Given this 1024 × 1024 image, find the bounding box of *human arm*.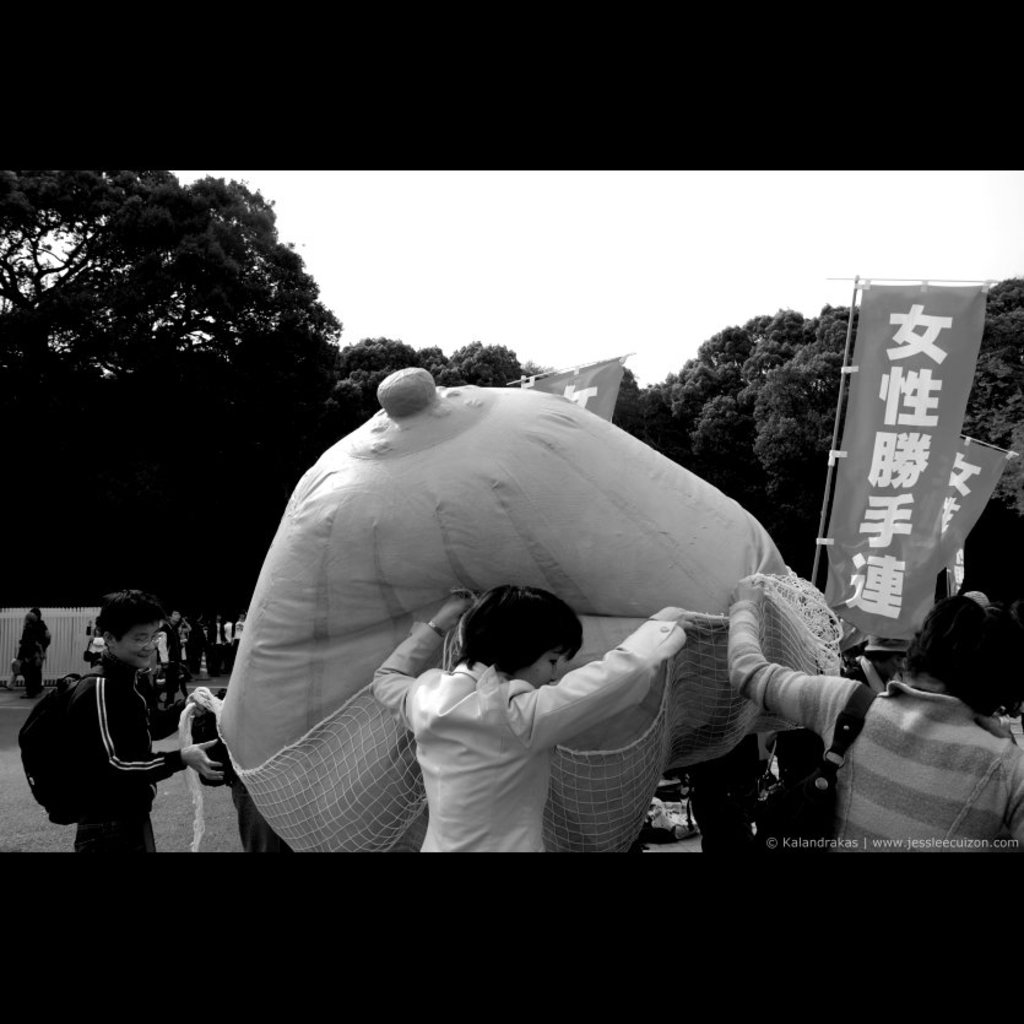
[80, 670, 238, 813].
